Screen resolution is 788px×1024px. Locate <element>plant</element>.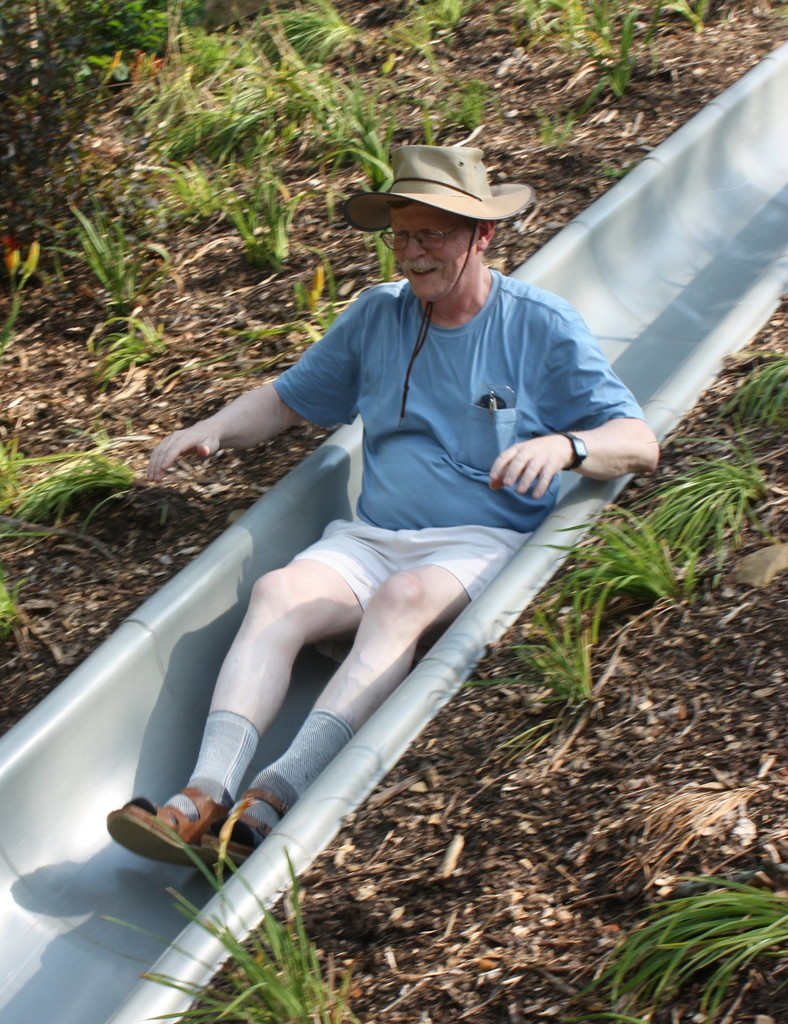
[left=546, top=104, right=591, bottom=155].
